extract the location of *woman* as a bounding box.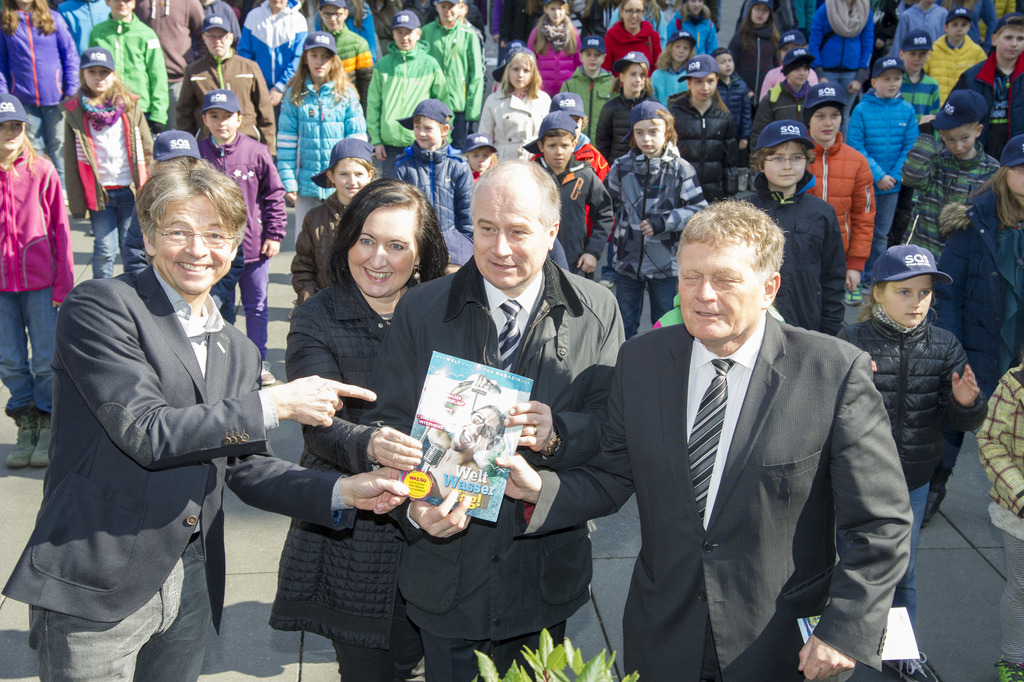
box=[269, 175, 456, 674].
